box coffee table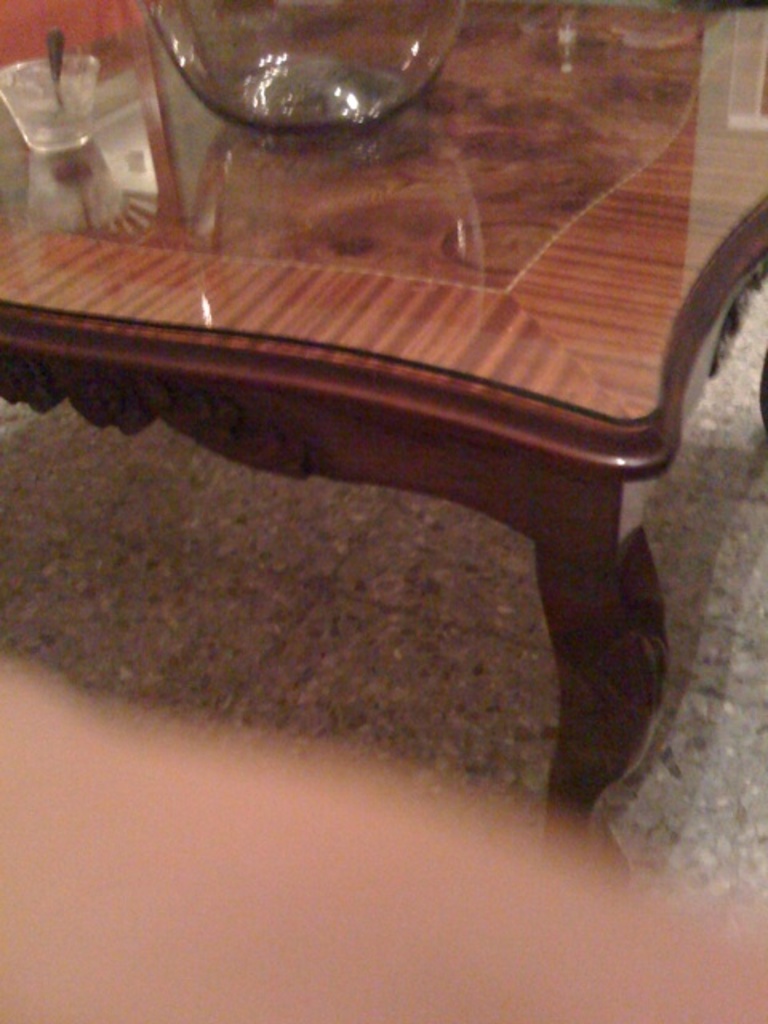
<region>0, 0, 766, 888</region>
